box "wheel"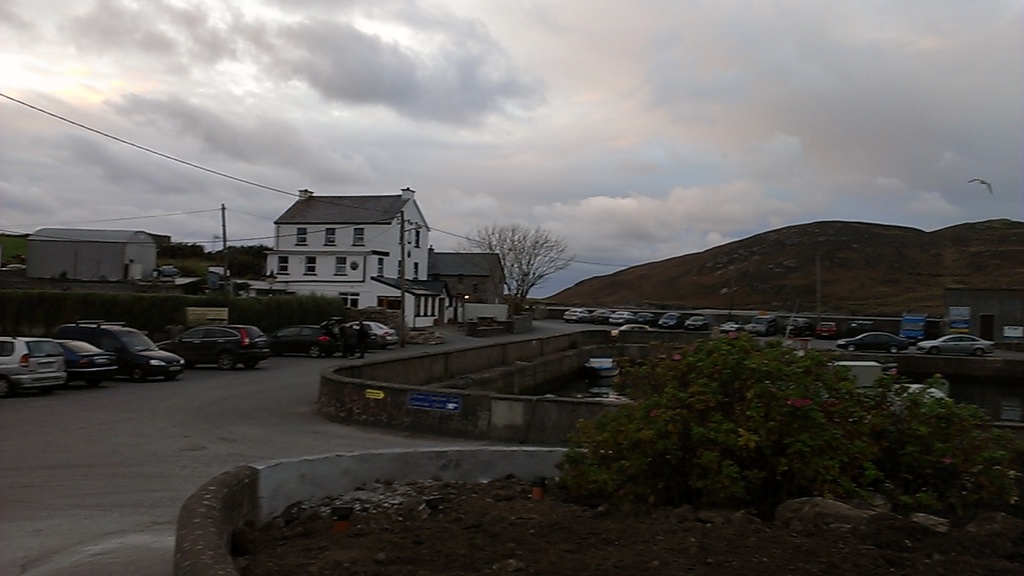
[86, 381, 101, 389]
